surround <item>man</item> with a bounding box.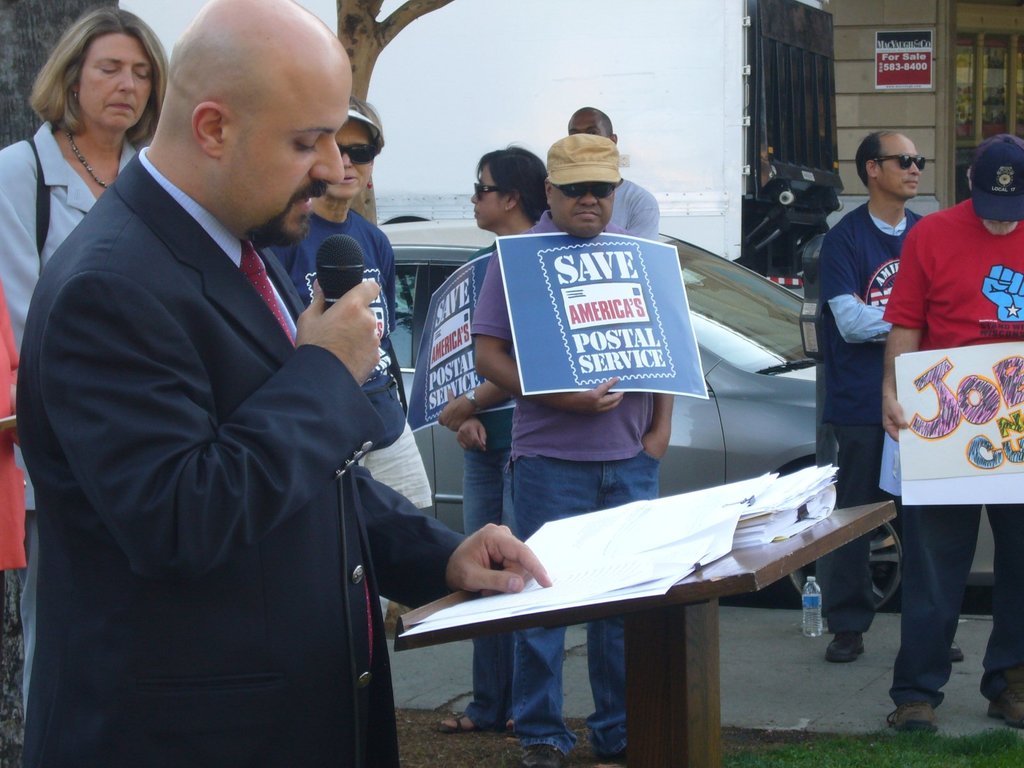
select_region(876, 137, 1023, 733).
